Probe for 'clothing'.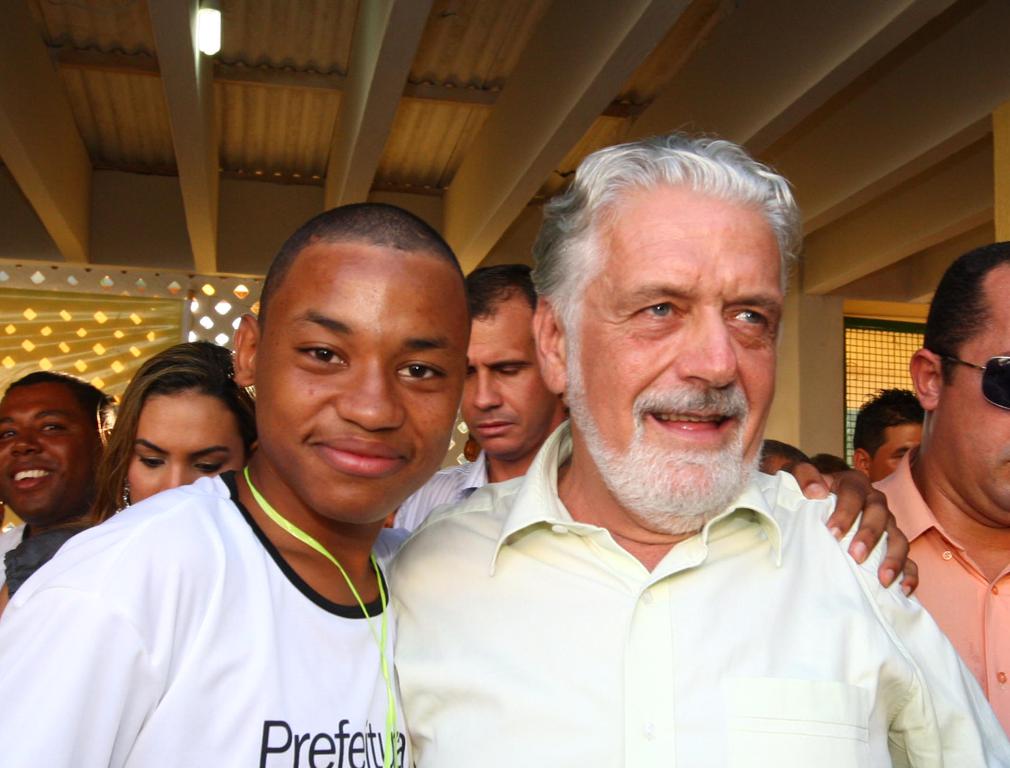
Probe result: (left=396, top=442, right=493, bottom=532).
